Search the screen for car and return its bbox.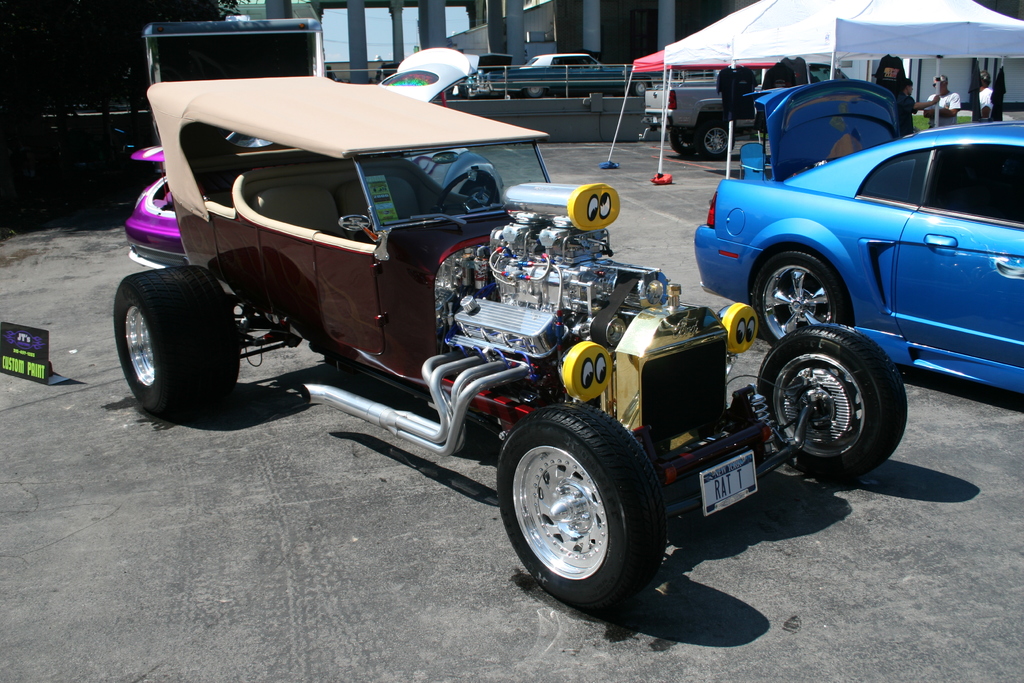
Found: 125/44/483/268.
